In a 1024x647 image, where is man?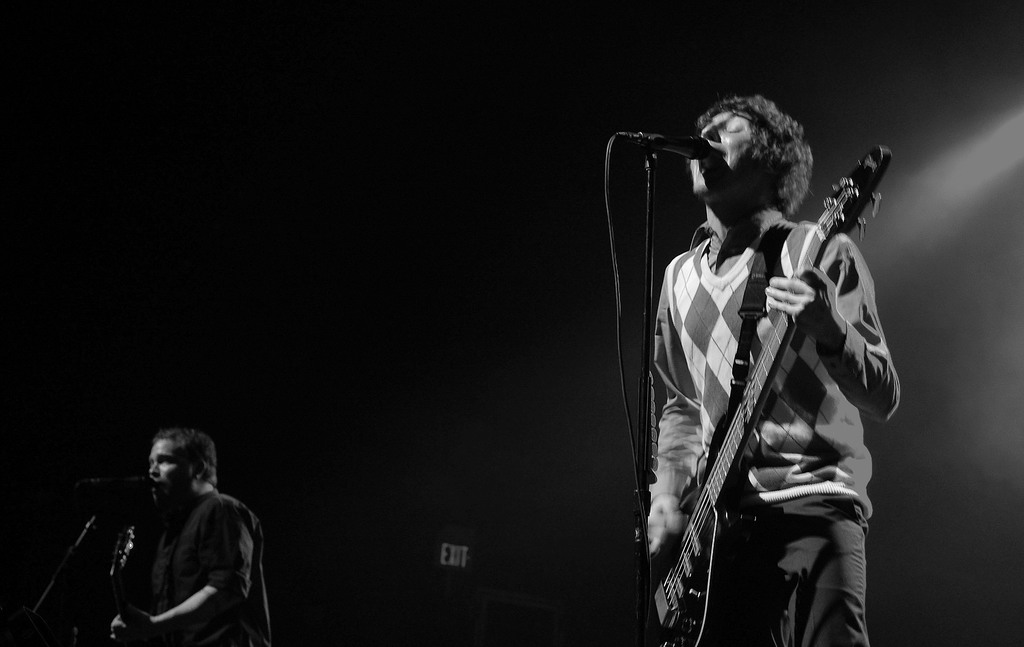
x1=65, y1=430, x2=267, y2=646.
